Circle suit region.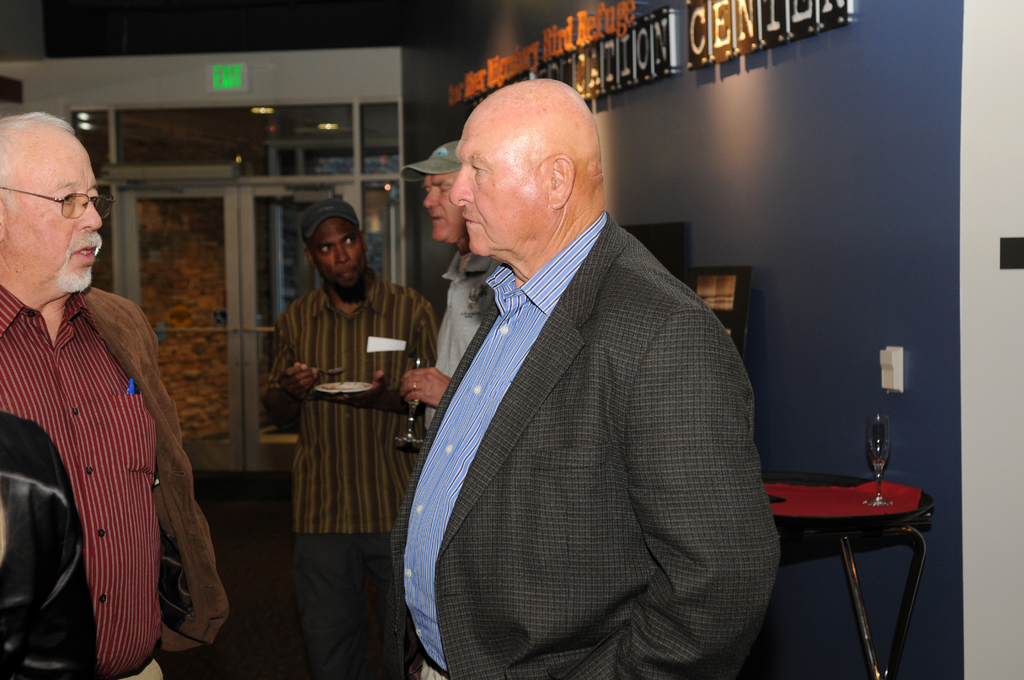
Region: [left=0, top=284, right=229, bottom=679].
